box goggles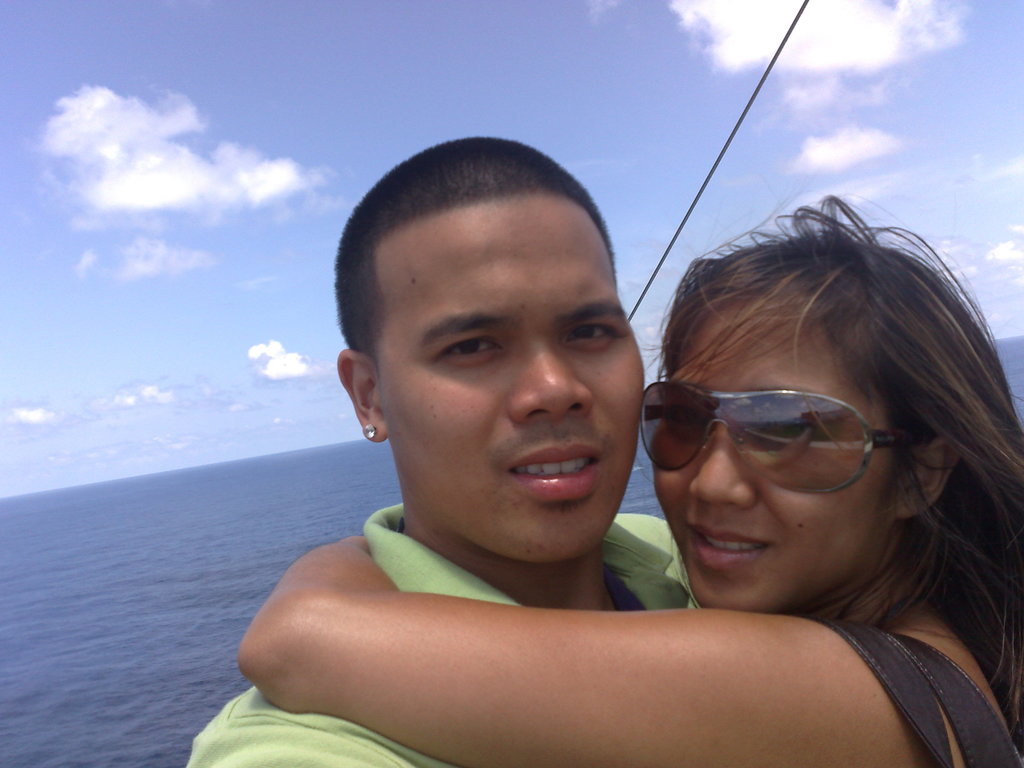
bbox=[637, 381, 922, 495]
